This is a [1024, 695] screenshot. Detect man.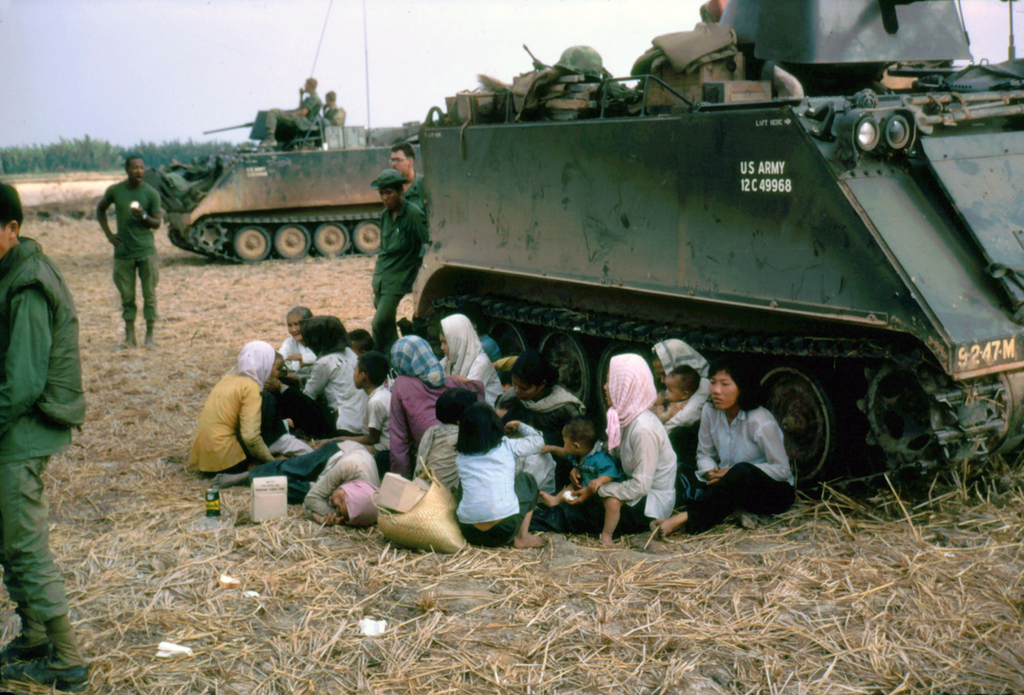
locate(310, 89, 353, 130).
